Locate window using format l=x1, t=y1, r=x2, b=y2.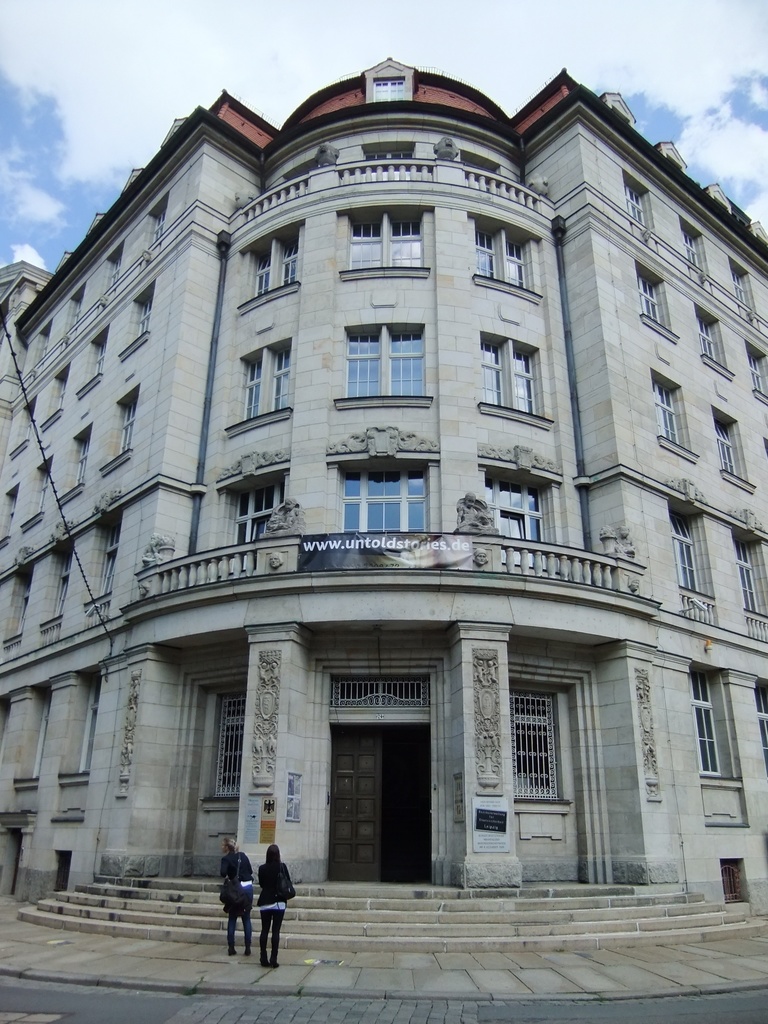
l=9, t=687, r=47, b=780.
